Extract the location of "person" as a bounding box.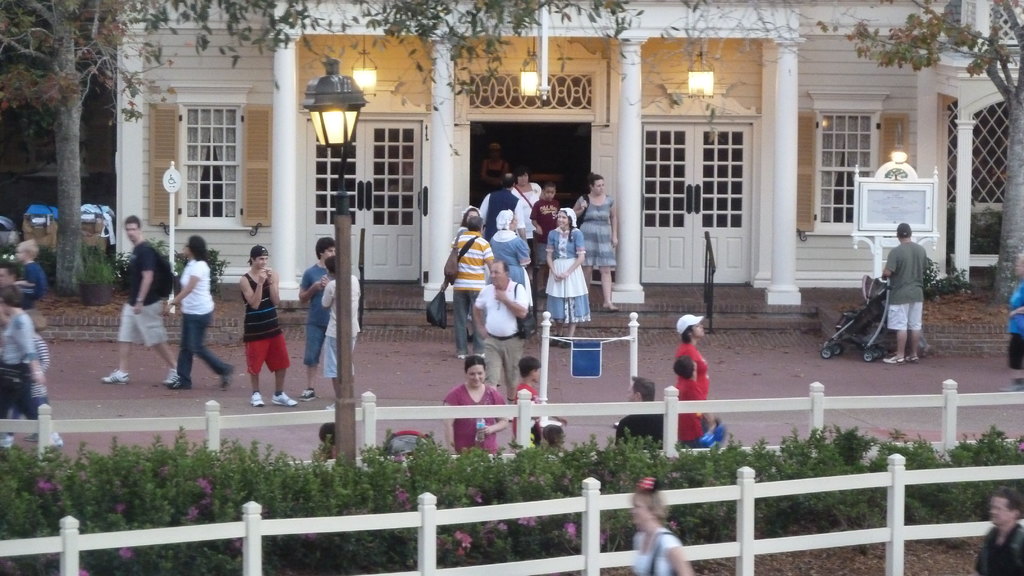
{"x1": 296, "y1": 237, "x2": 333, "y2": 397}.
